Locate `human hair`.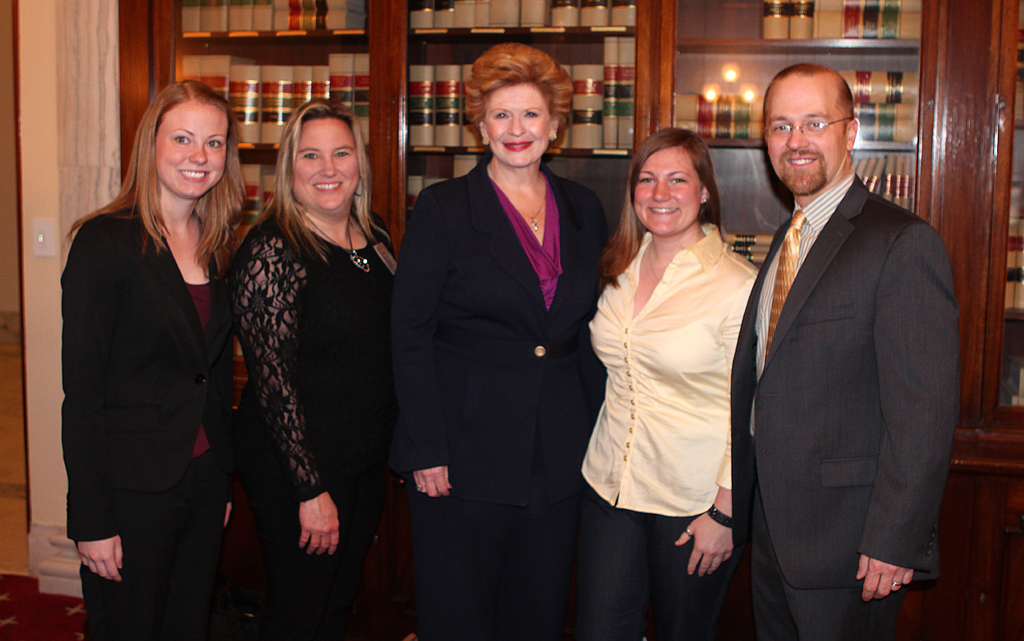
Bounding box: [left=468, top=41, right=573, bottom=127].
